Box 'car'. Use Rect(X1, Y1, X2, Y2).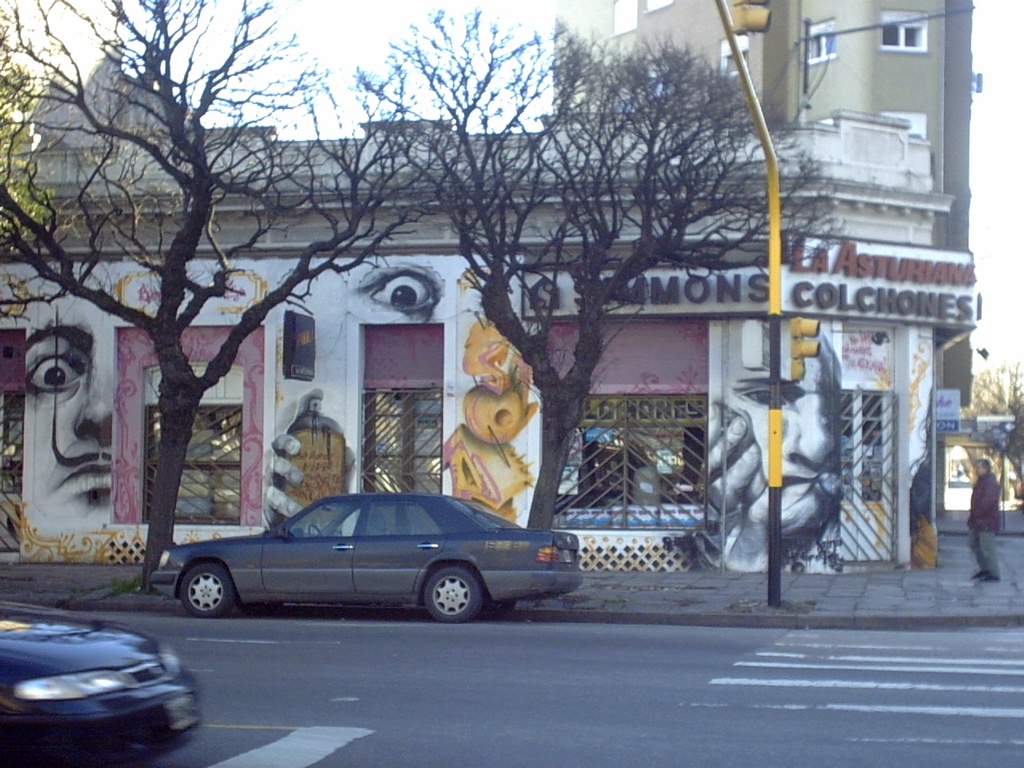
Rect(150, 490, 585, 624).
